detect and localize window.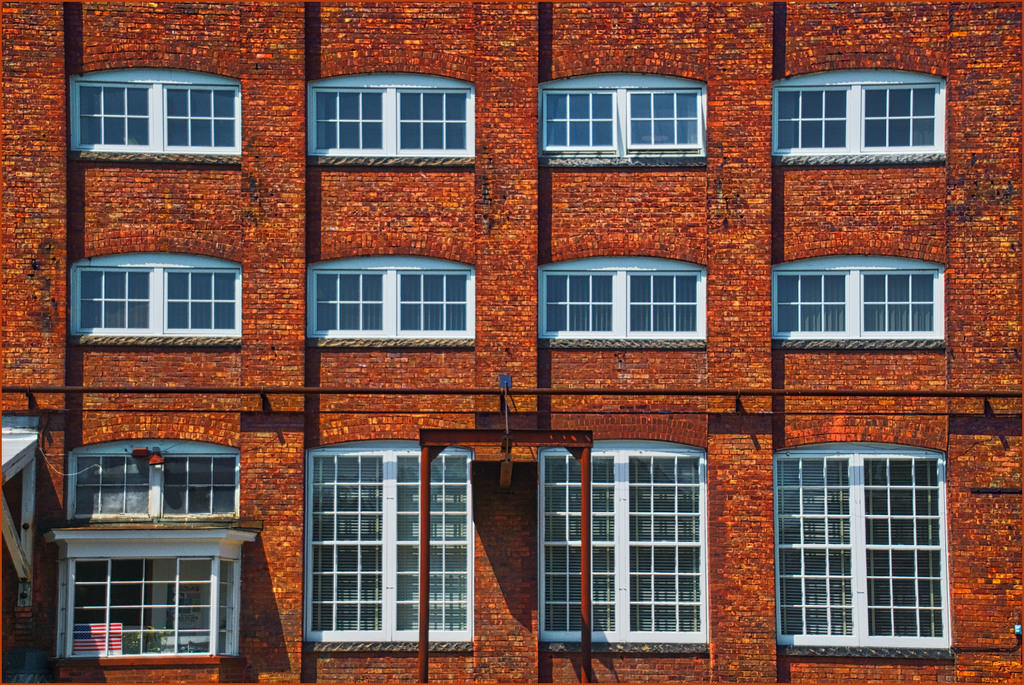
Localized at [308, 255, 470, 338].
